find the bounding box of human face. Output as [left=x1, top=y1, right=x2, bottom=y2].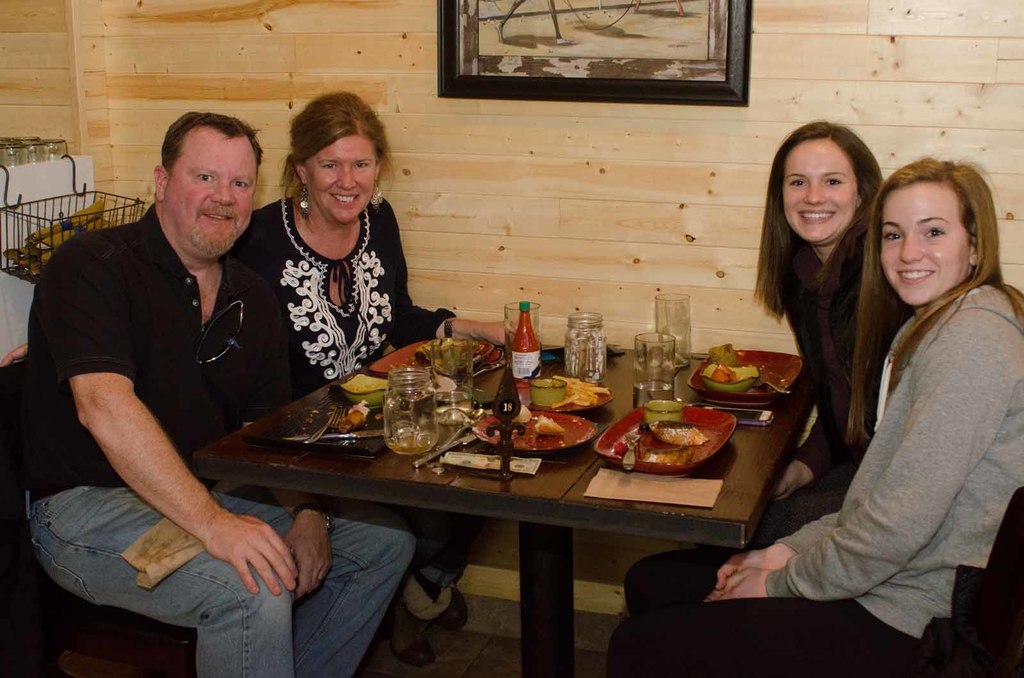
[left=781, top=141, right=860, bottom=251].
